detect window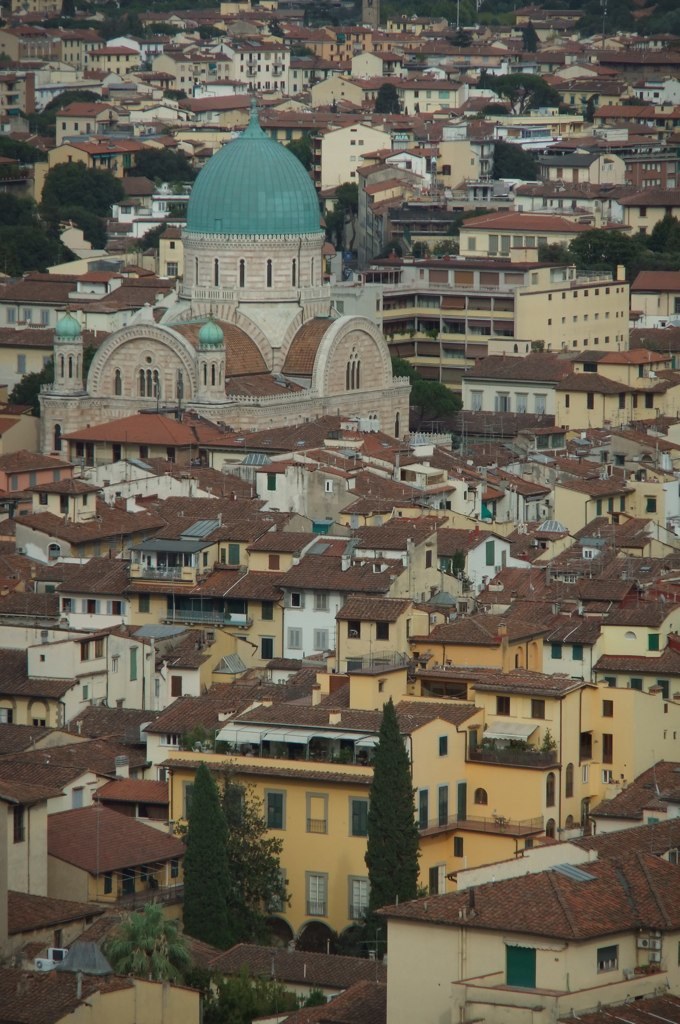
locate(546, 777, 558, 805)
